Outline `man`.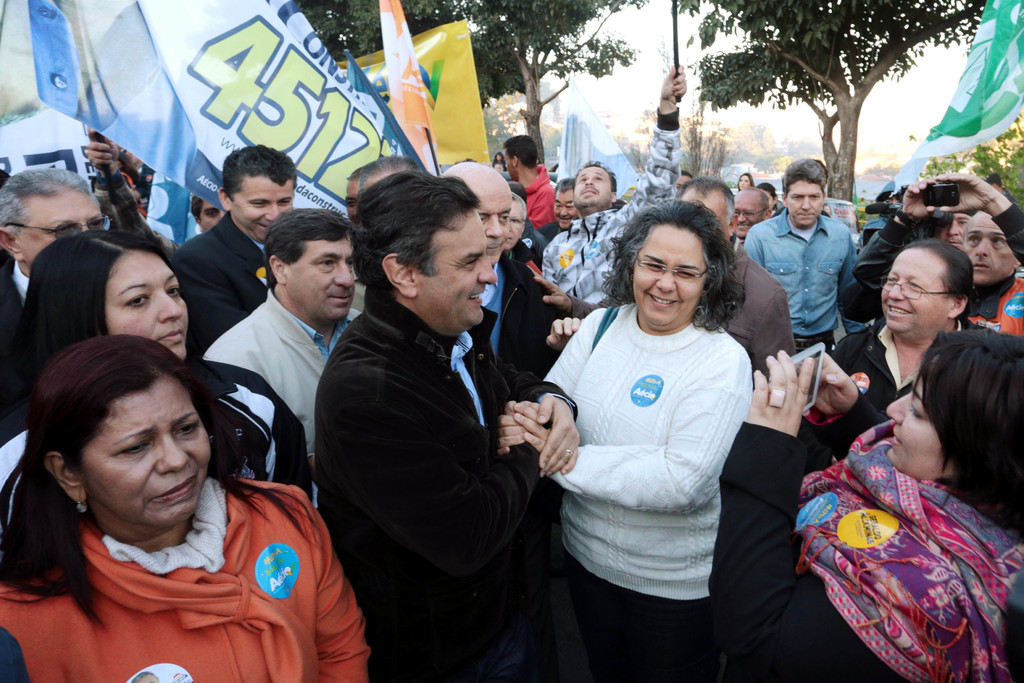
Outline: 941, 206, 979, 247.
